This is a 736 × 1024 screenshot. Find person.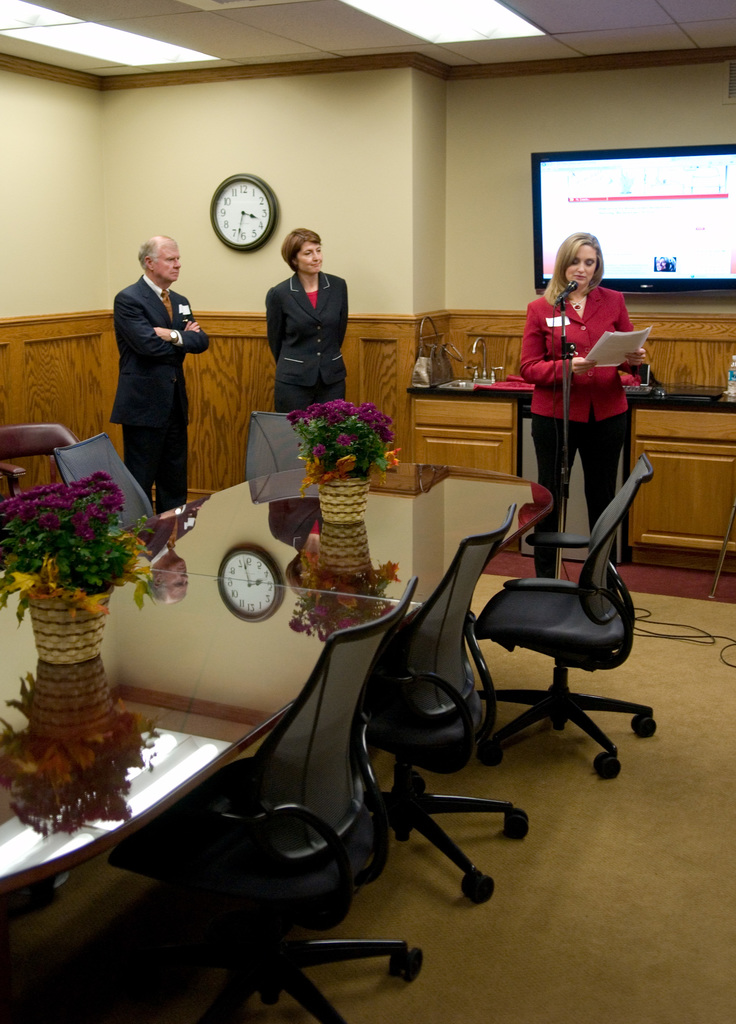
Bounding box: rect(261, 219, 358, 415).
